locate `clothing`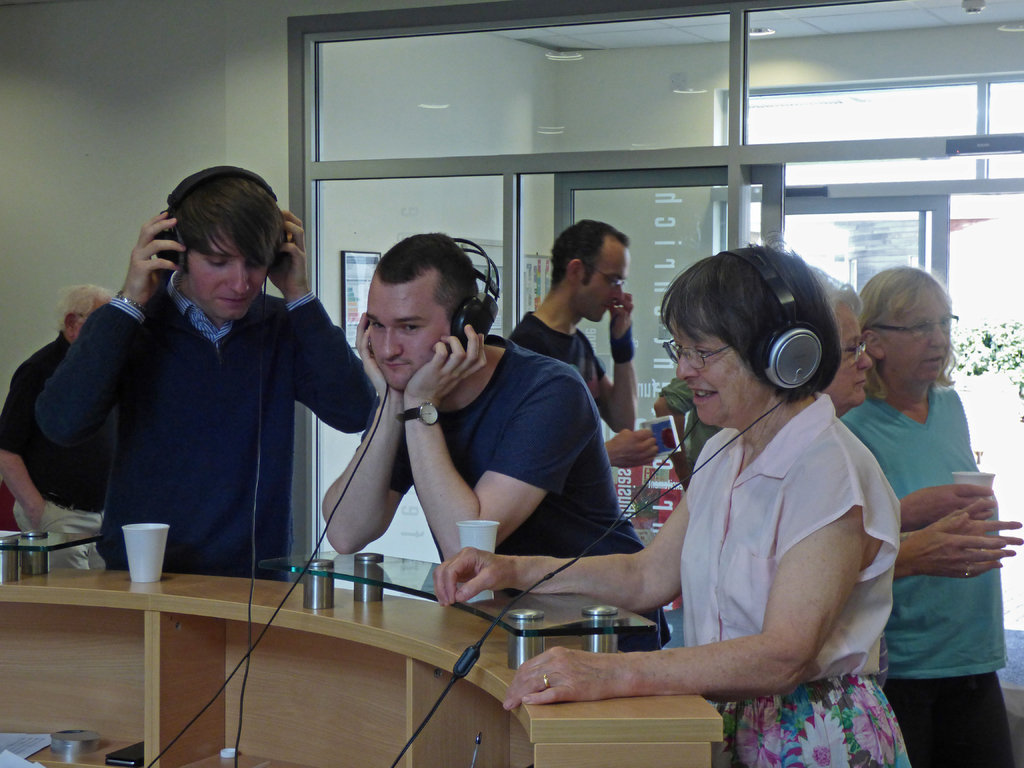
region(671, 394, 909, 767)
